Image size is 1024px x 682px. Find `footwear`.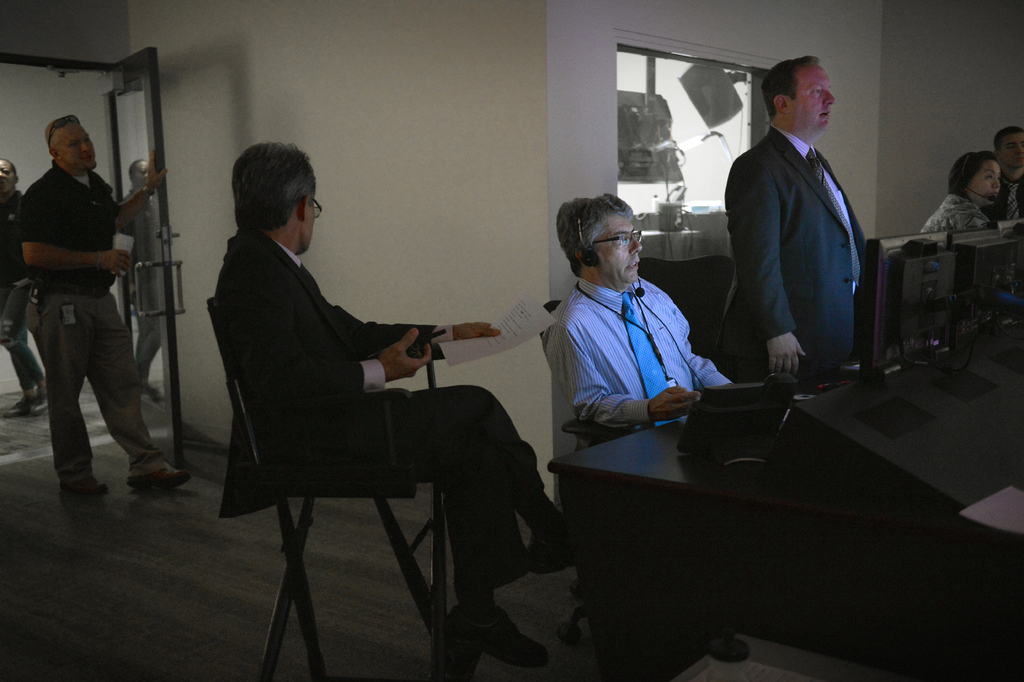
<box>62,472,104,499</box>.
